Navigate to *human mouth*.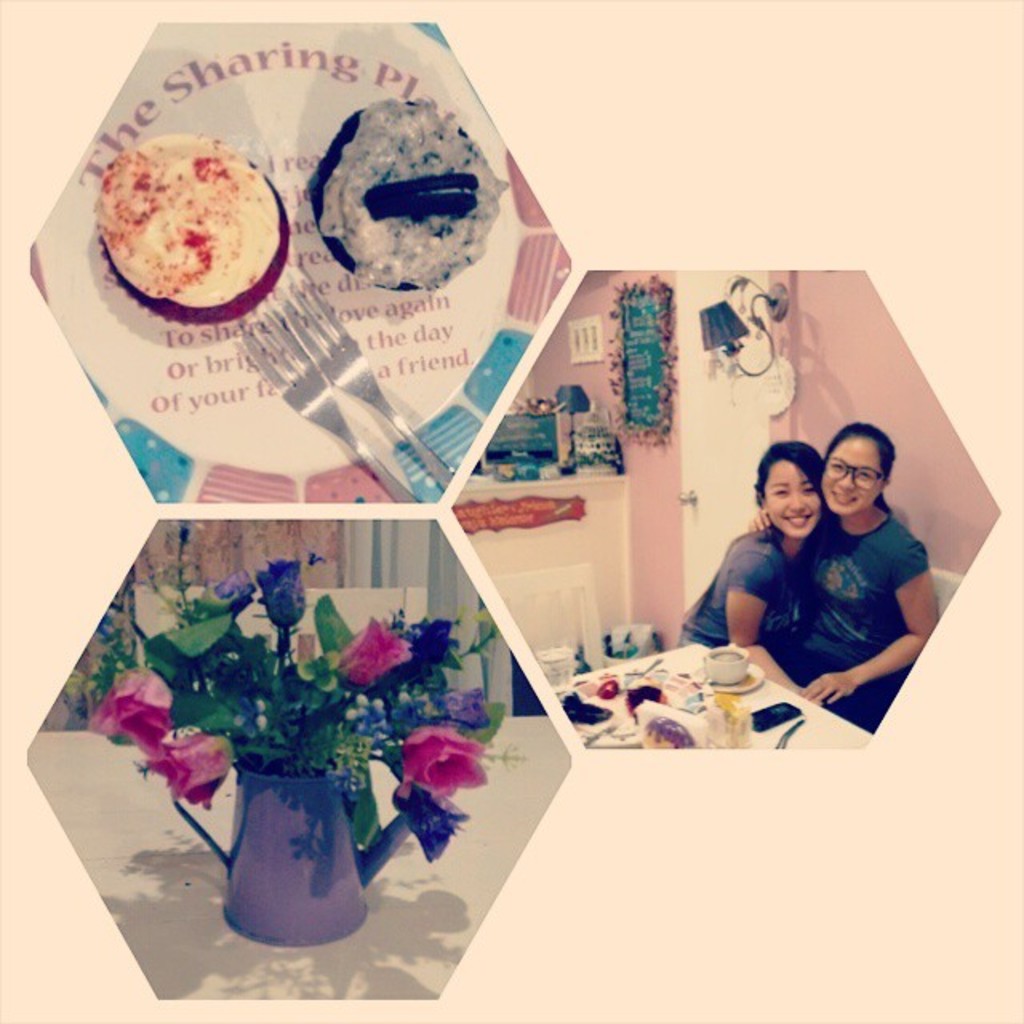
Navigation target: Rect(784, 518, 806, 528).
